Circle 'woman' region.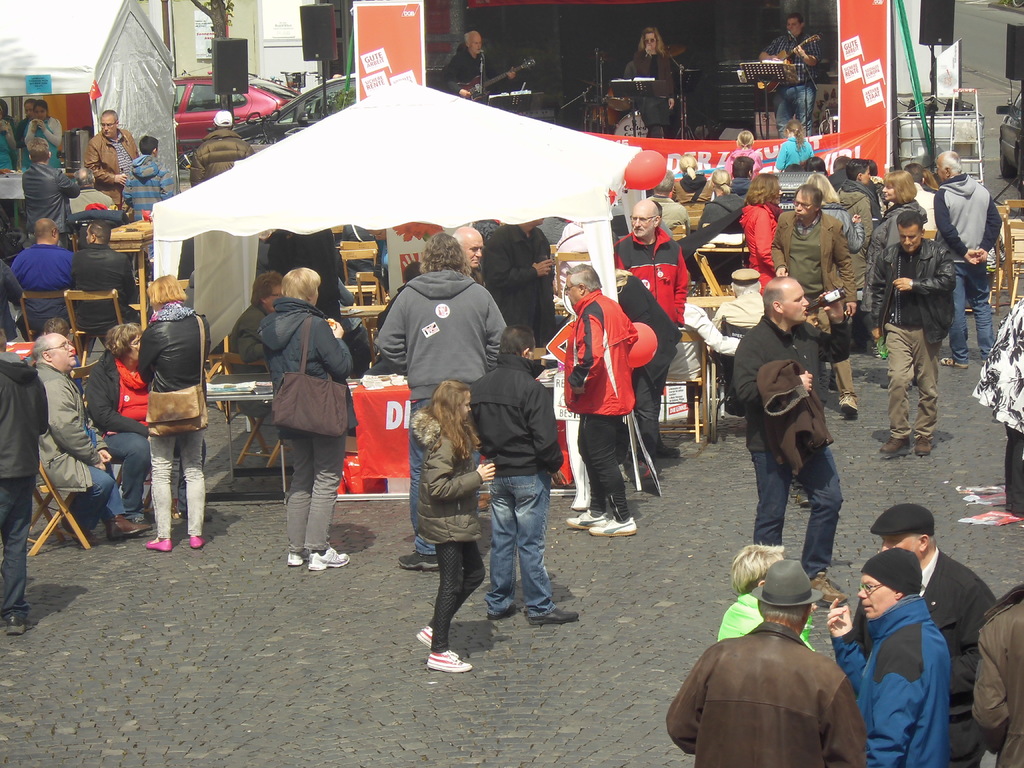
Region: bbox=[860, 170, 928, 331].
